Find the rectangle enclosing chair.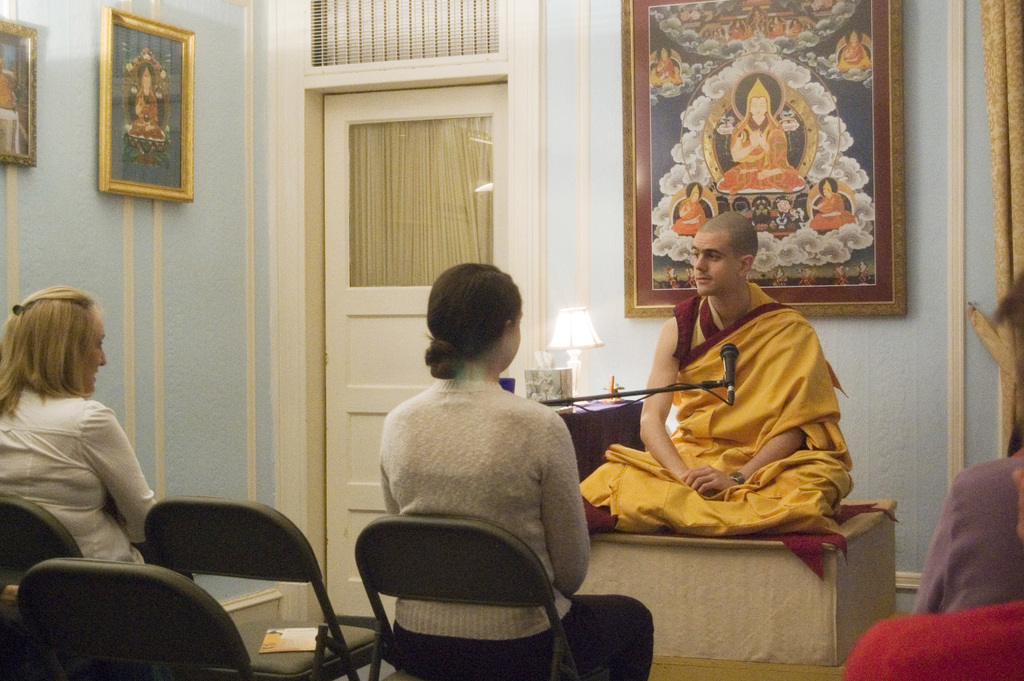
[x1=343, y1=491, x2=602, y2=660].
